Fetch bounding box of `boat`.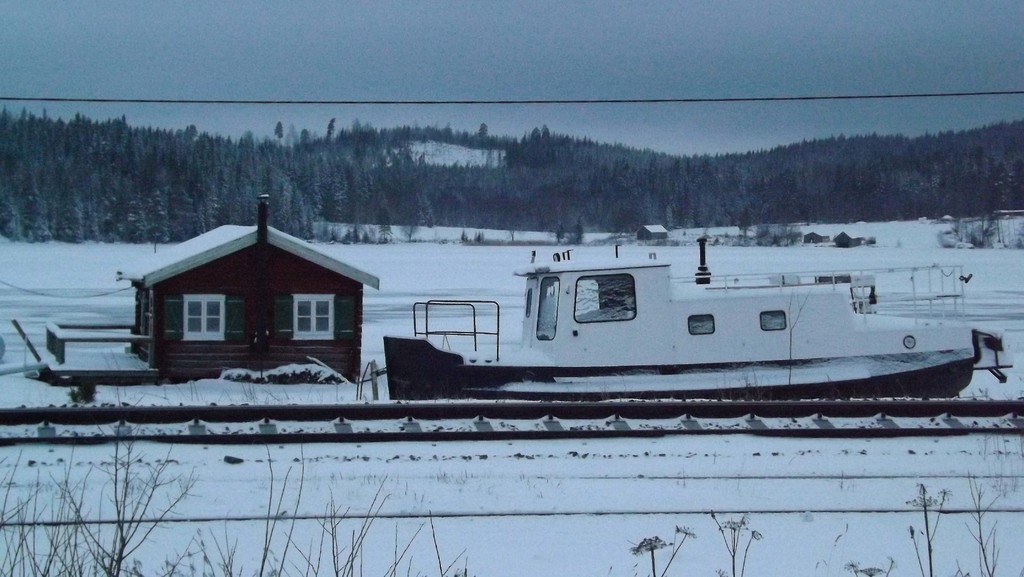
Bbox: 380,238,1009,394.
